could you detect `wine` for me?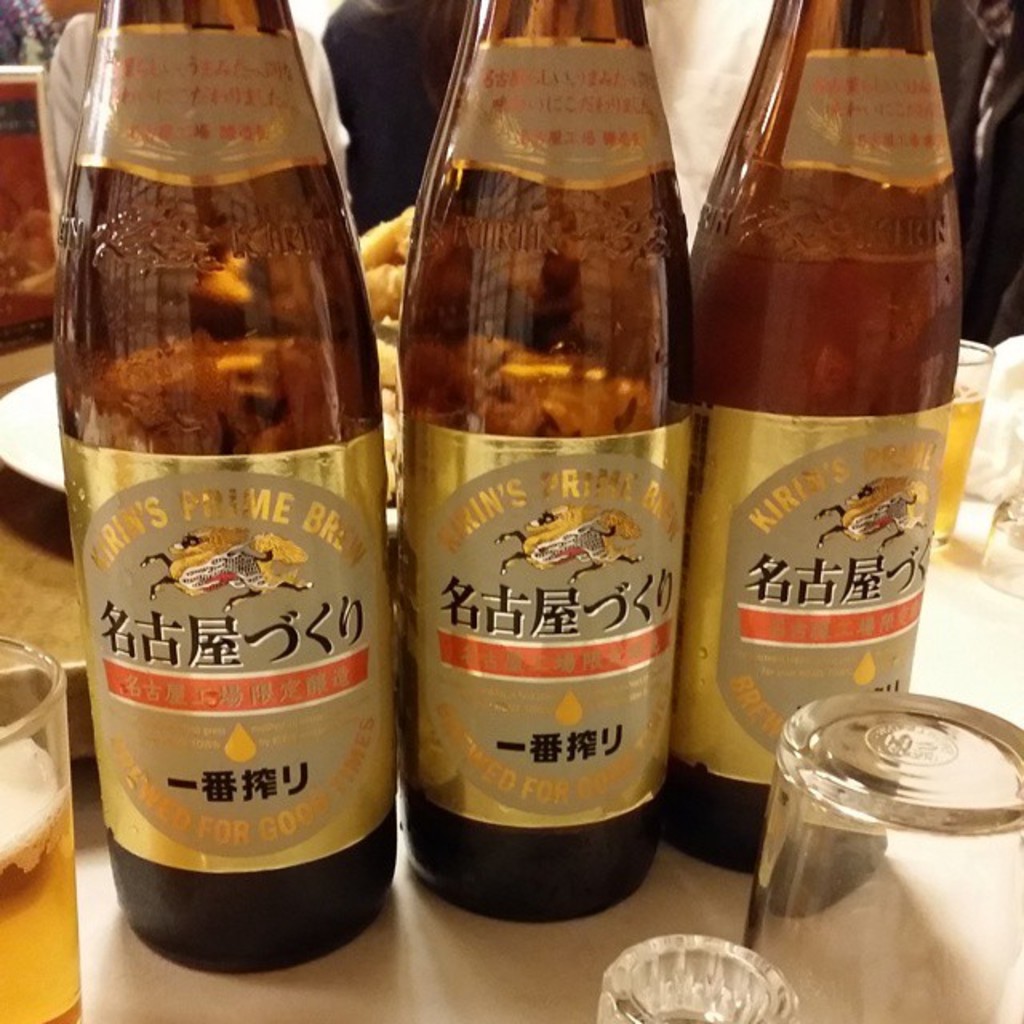
Detection result: locate(51, 0, 403, 979).
